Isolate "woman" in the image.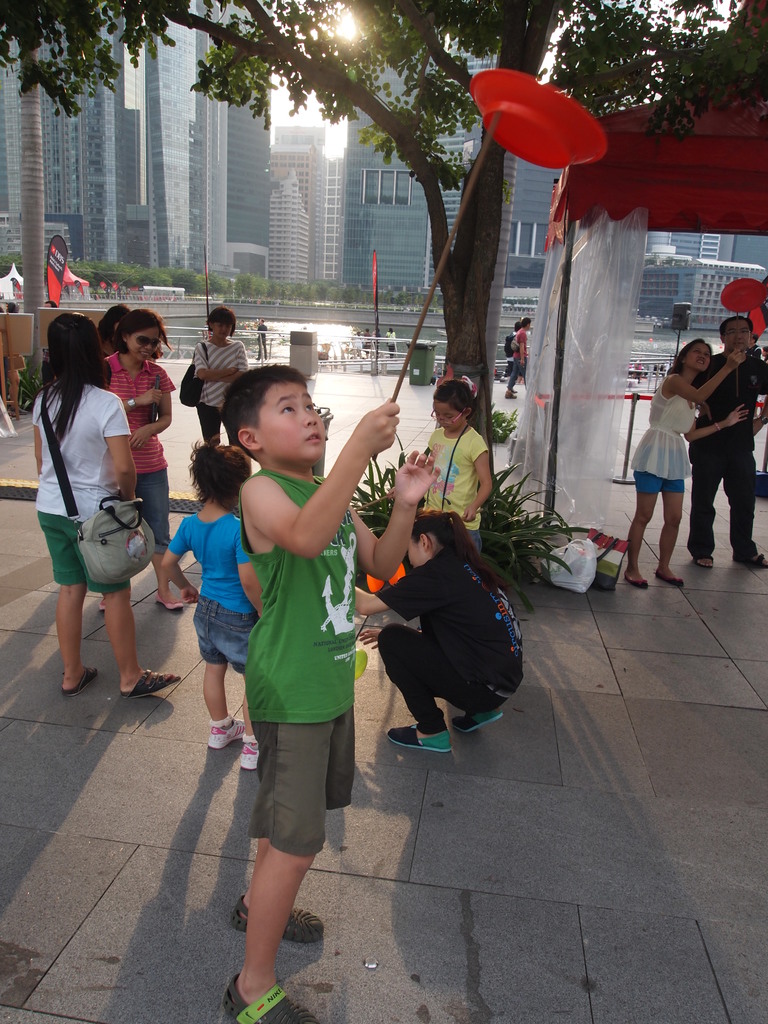
Isolated region: bbox(34, 314, 182, 698).
